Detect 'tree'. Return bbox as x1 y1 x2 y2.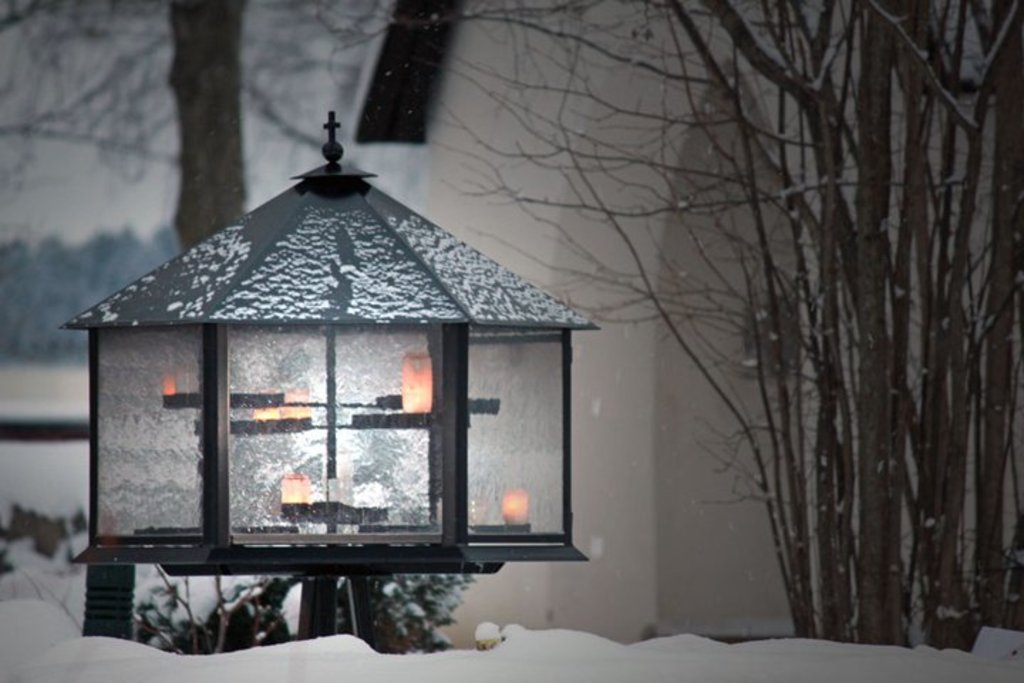
166 0 247 252.
